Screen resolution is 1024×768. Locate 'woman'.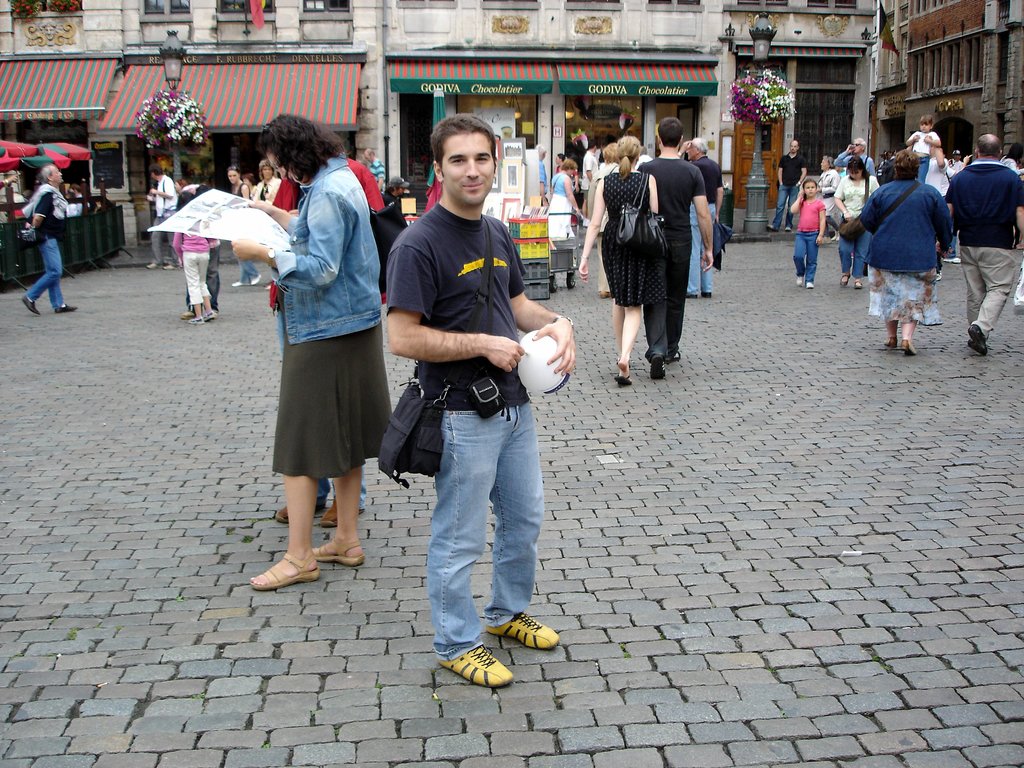
248, 112, 394, 592.
